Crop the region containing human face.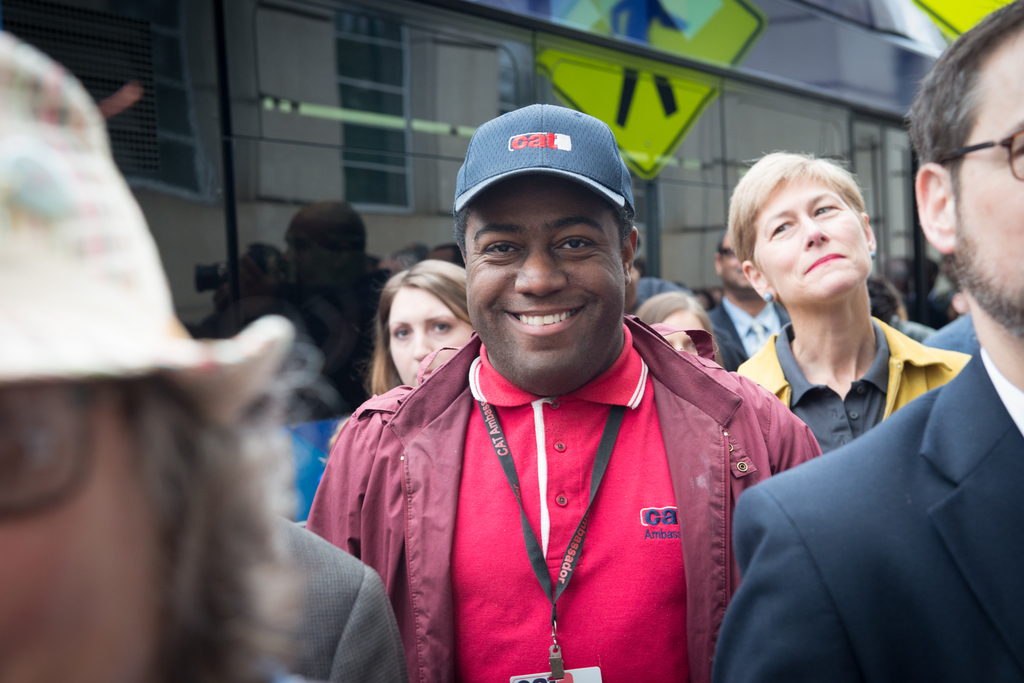
Crop region: pyautogui.locateOnScreen(0, 390, 163, 682).
